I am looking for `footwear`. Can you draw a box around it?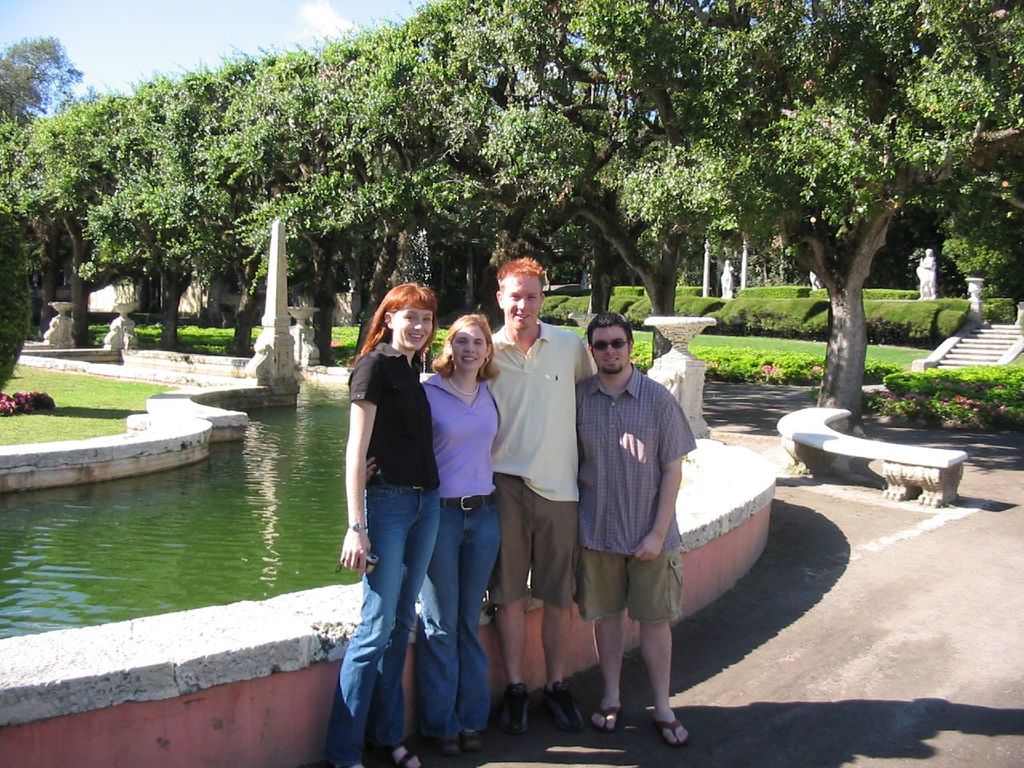
Sure, the bounding box is bbox(504, 684, 532, 738).
